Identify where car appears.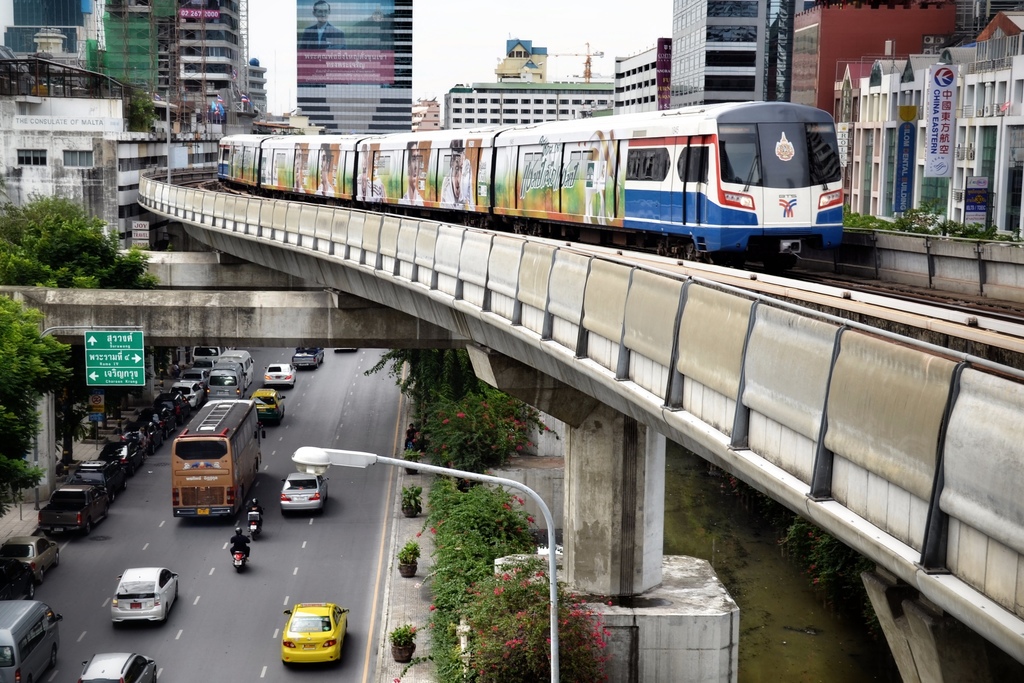
Appears at [left=2, top=565, right=46, bottom=607].
